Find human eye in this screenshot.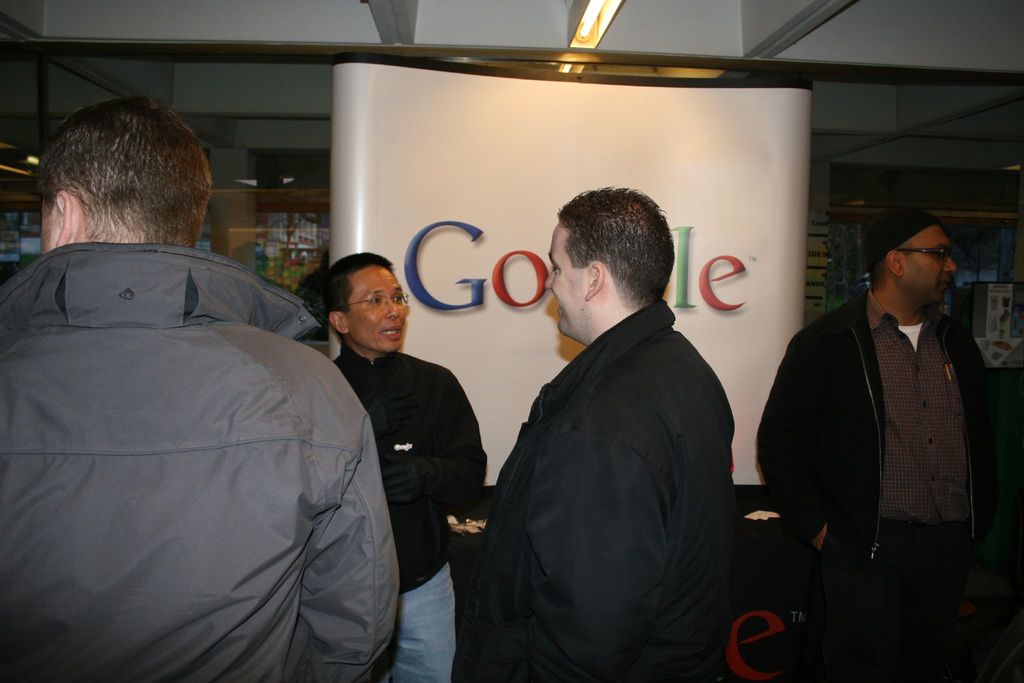
The bounding box for human eye is BBox(371, 297, 381, 308).
